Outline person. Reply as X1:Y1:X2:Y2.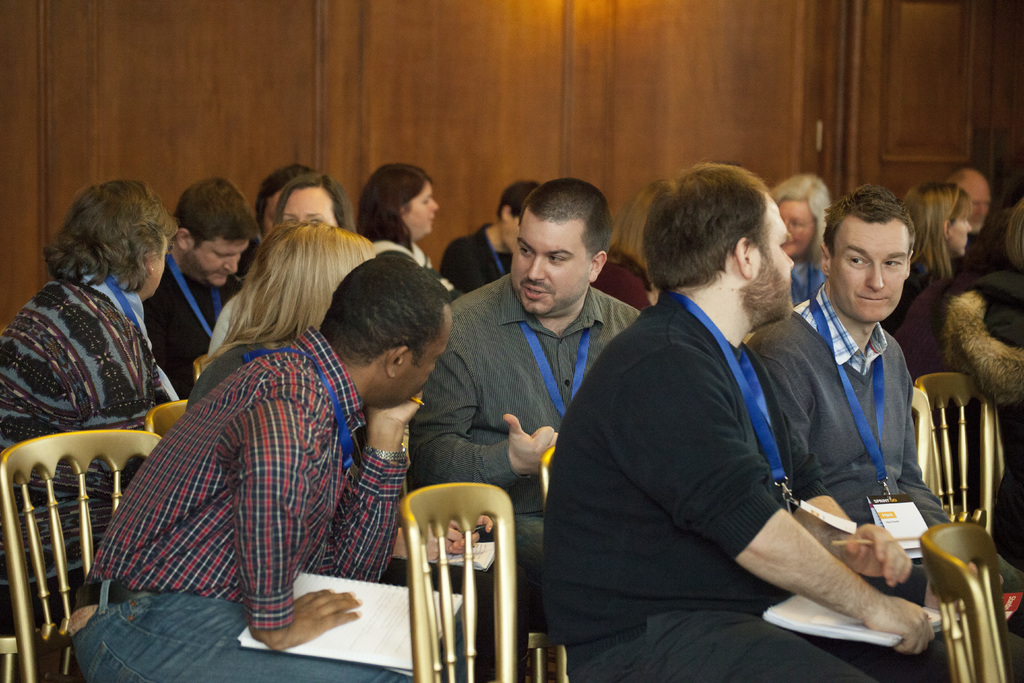
138:179:259:397.
